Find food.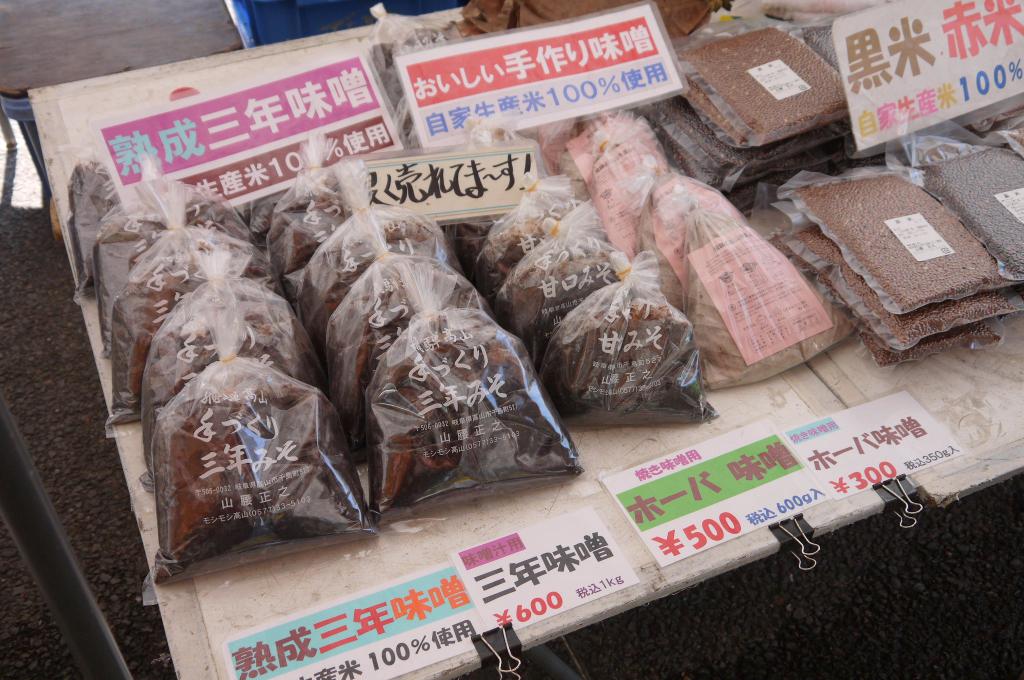
<bbox>87, 172, 272, 448</bbox>.
